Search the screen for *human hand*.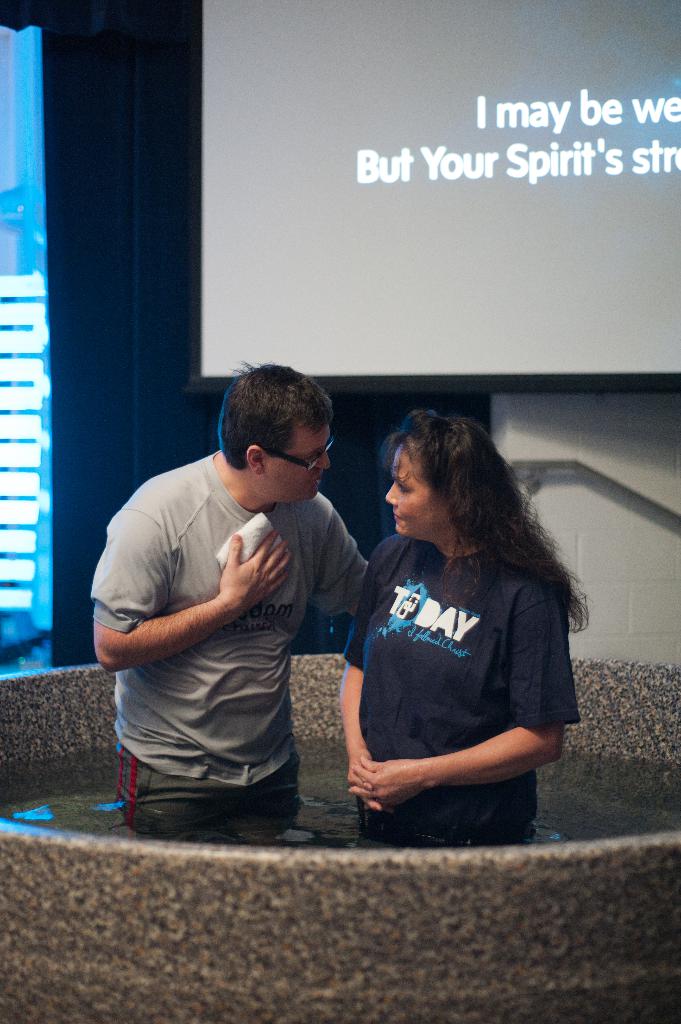
Found at (left=348, top=752, right=385, bottom=810).
